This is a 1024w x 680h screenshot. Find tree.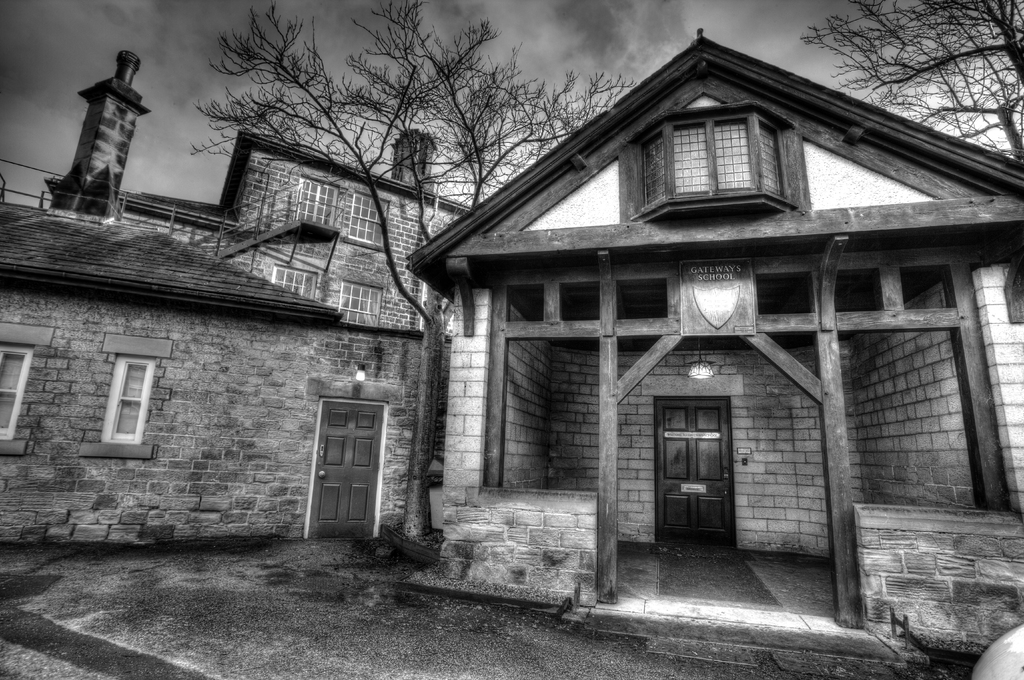
Bounding box: bbox=(168, 0, 643, 573).
